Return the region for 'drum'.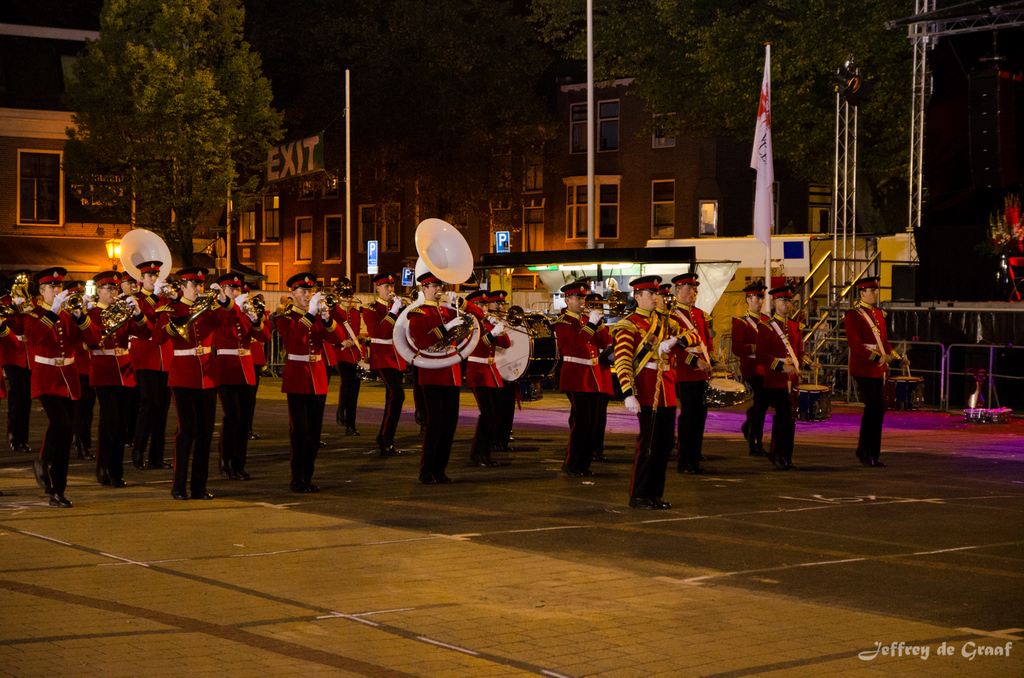
rect(889, 376, 925, 410).
